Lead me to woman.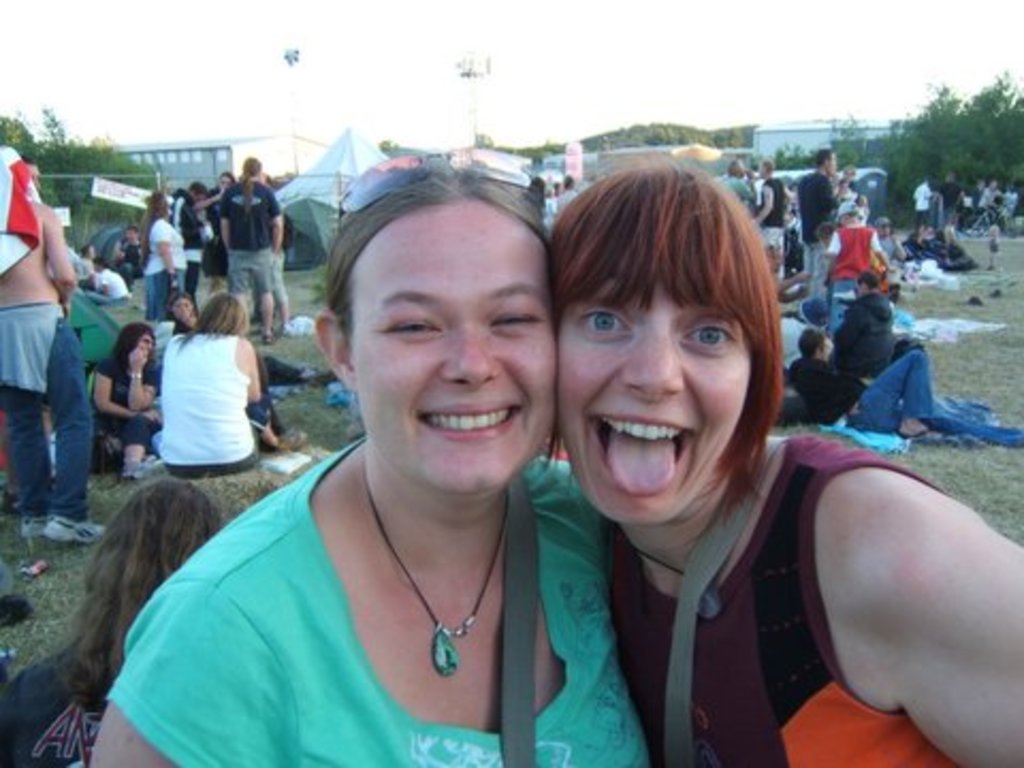
Lead to (x1=548, y1=147, x2=1022, y2=766).
